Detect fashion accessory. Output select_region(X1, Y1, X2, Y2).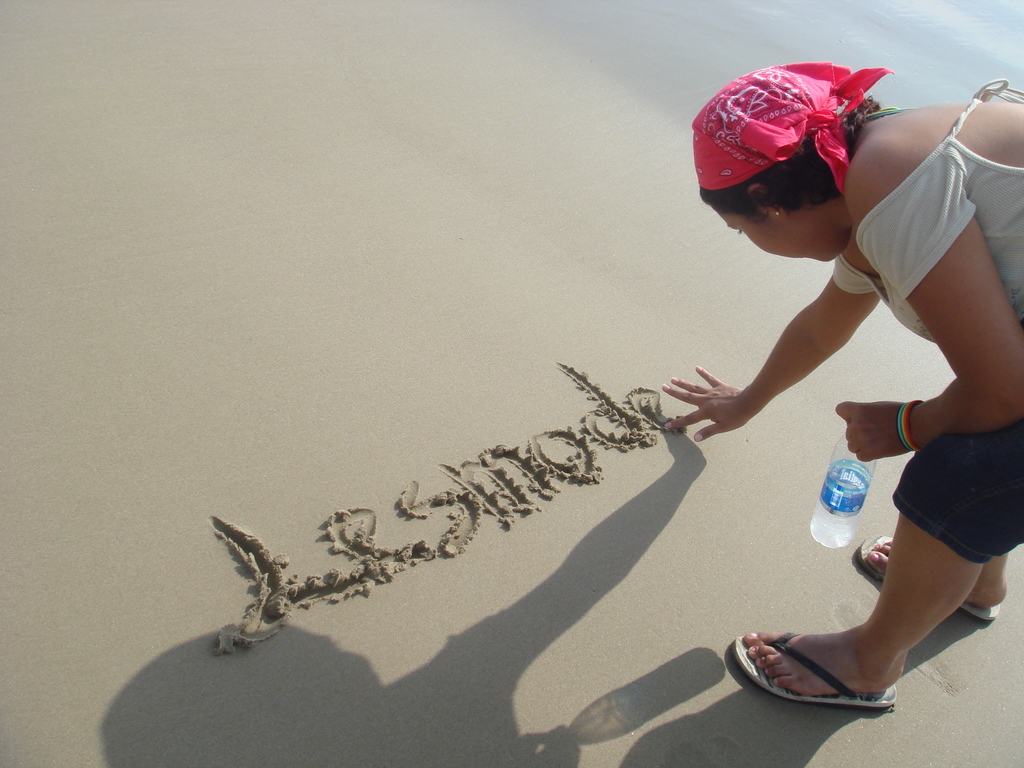
select_region(731, 630, 899, 709).
